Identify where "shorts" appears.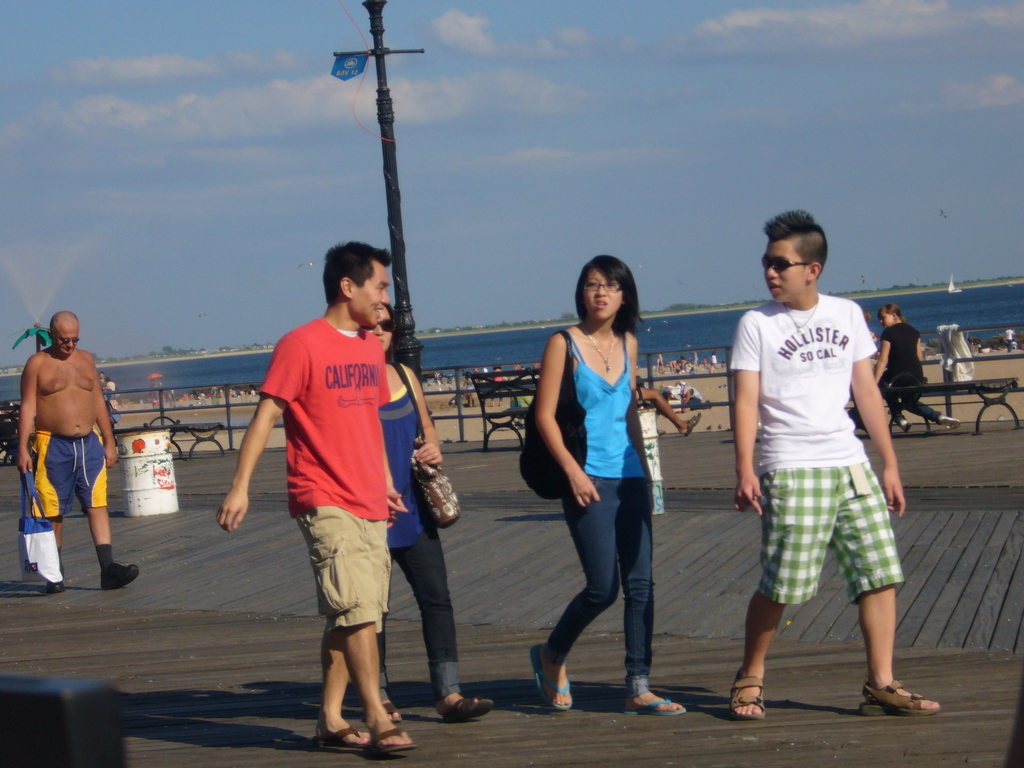
Appears at pyautogui.locateOnScreen(33, 434, 107, 518).
